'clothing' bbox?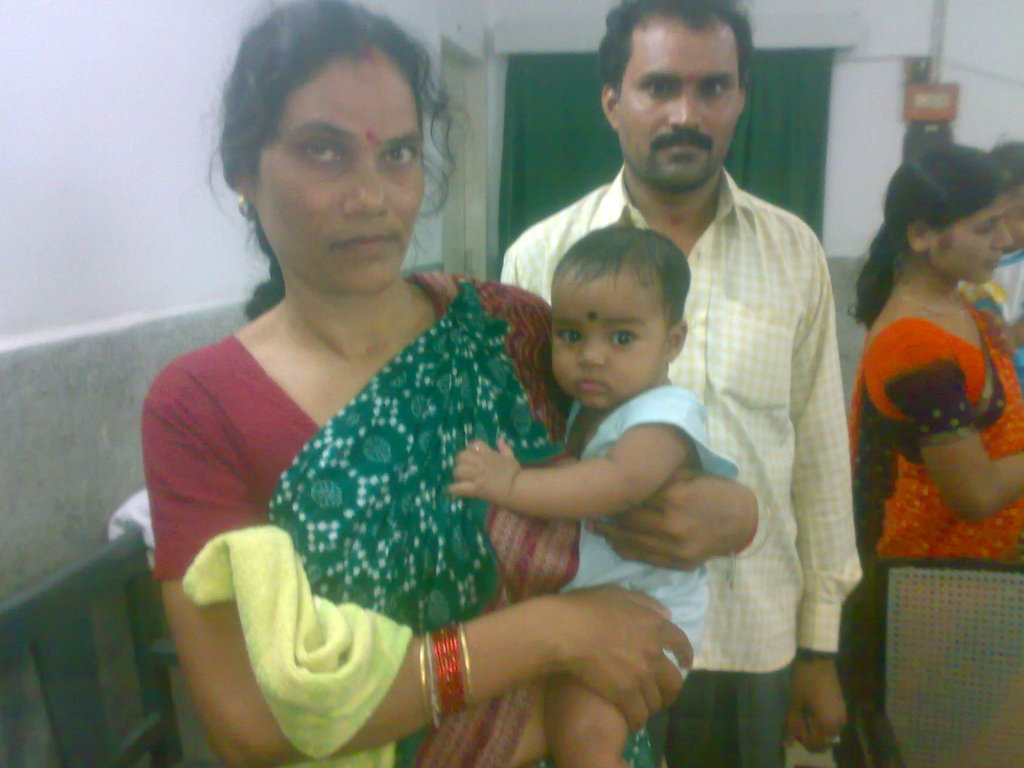
500:164:858:767
